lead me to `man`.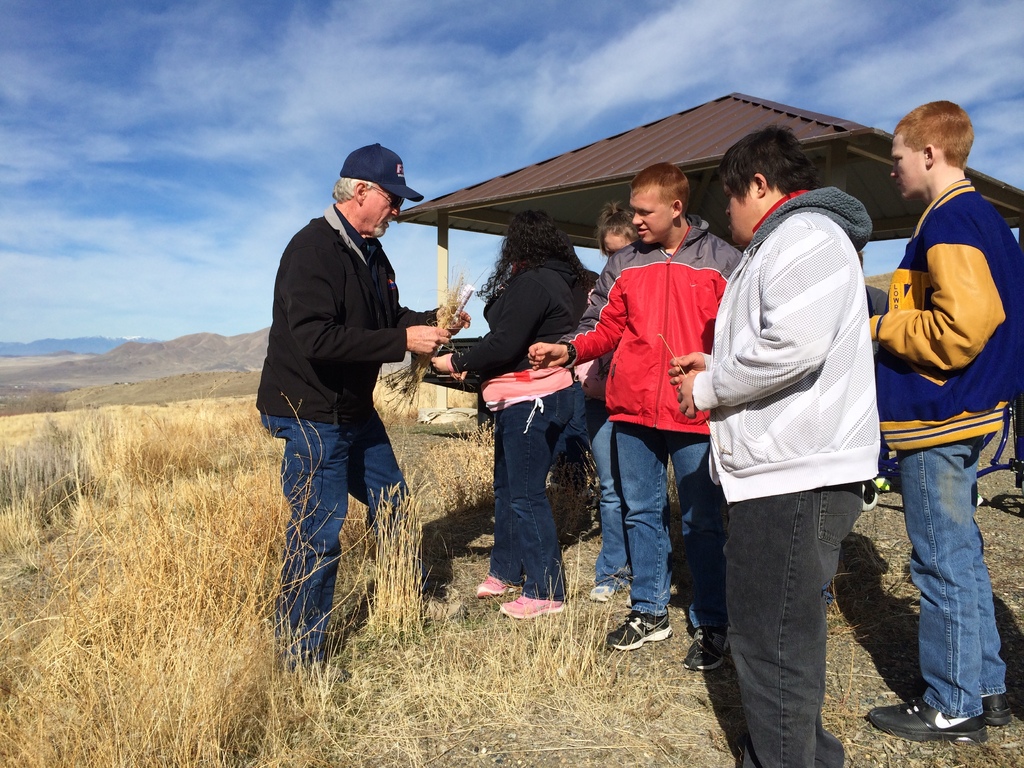
Lead to (256,142,444,650).
